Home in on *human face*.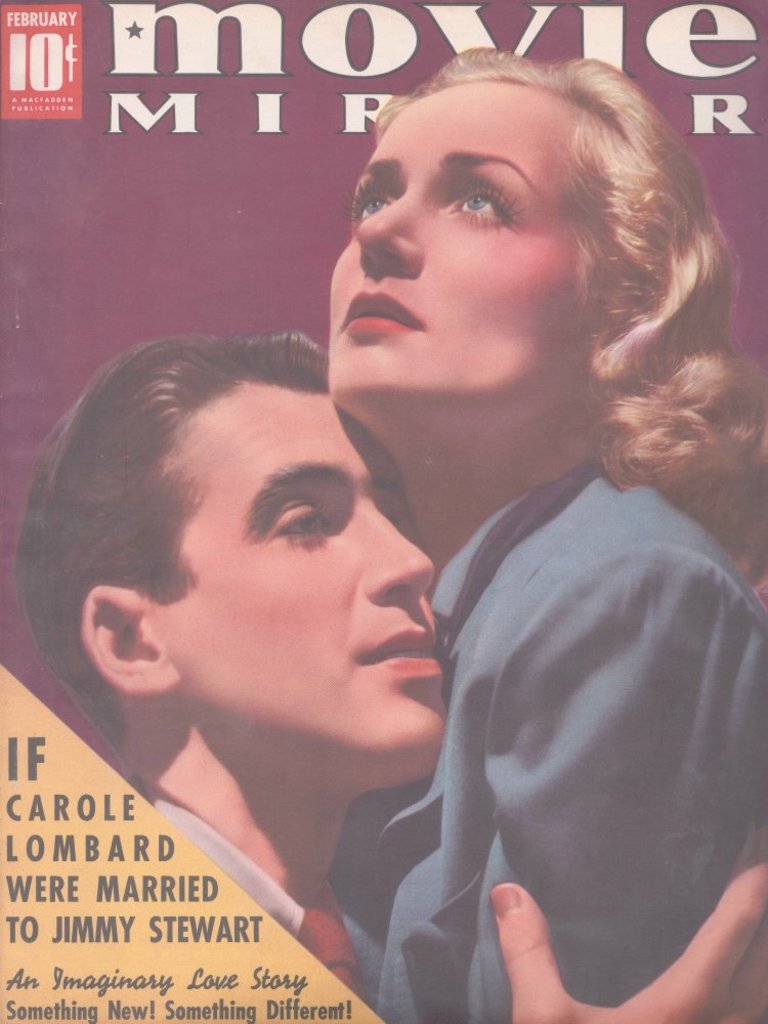
Homed in at 157/382/447/786.
